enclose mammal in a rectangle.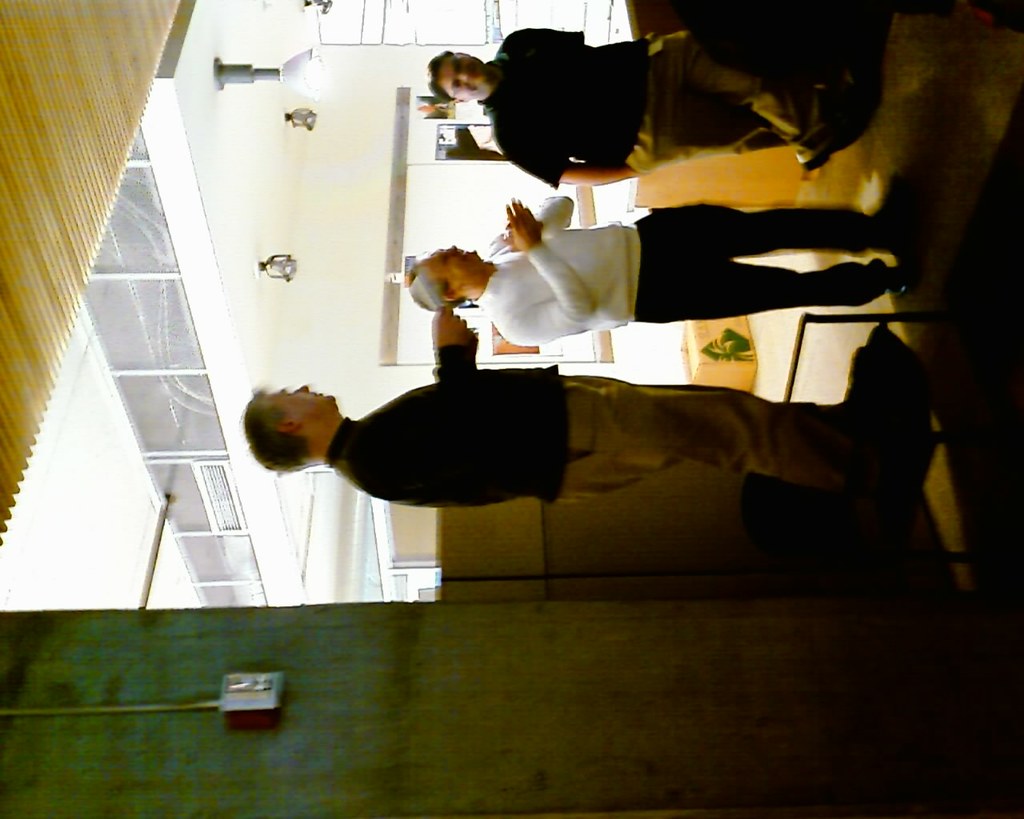
402 199 898 348.
